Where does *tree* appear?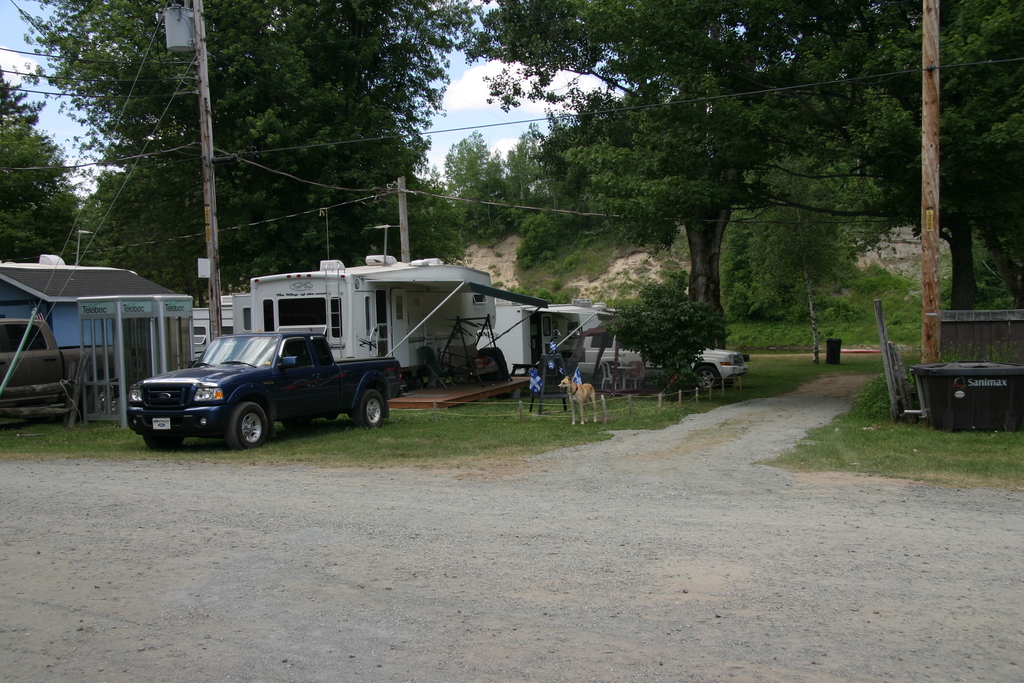
Appears at crop(384, 175, 467, 264).
